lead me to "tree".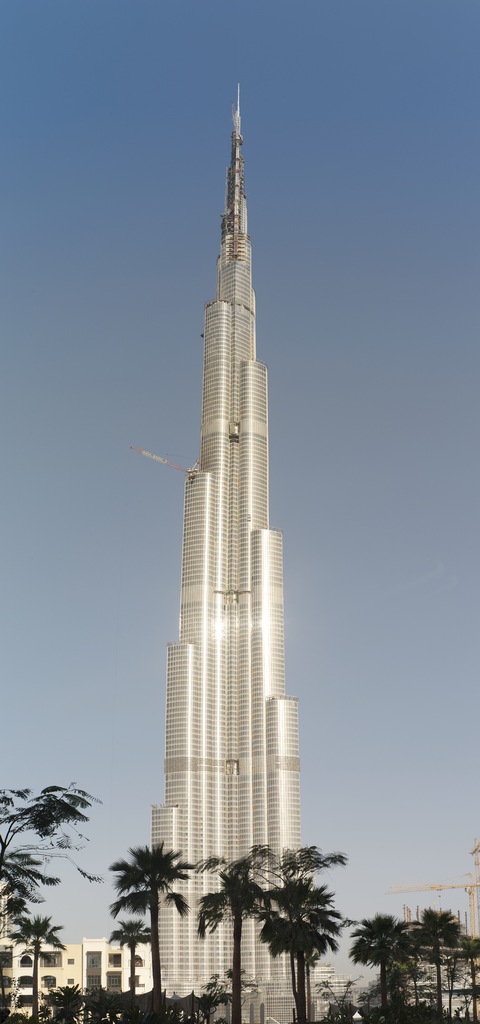
Lead to 451,927,479,1023.
